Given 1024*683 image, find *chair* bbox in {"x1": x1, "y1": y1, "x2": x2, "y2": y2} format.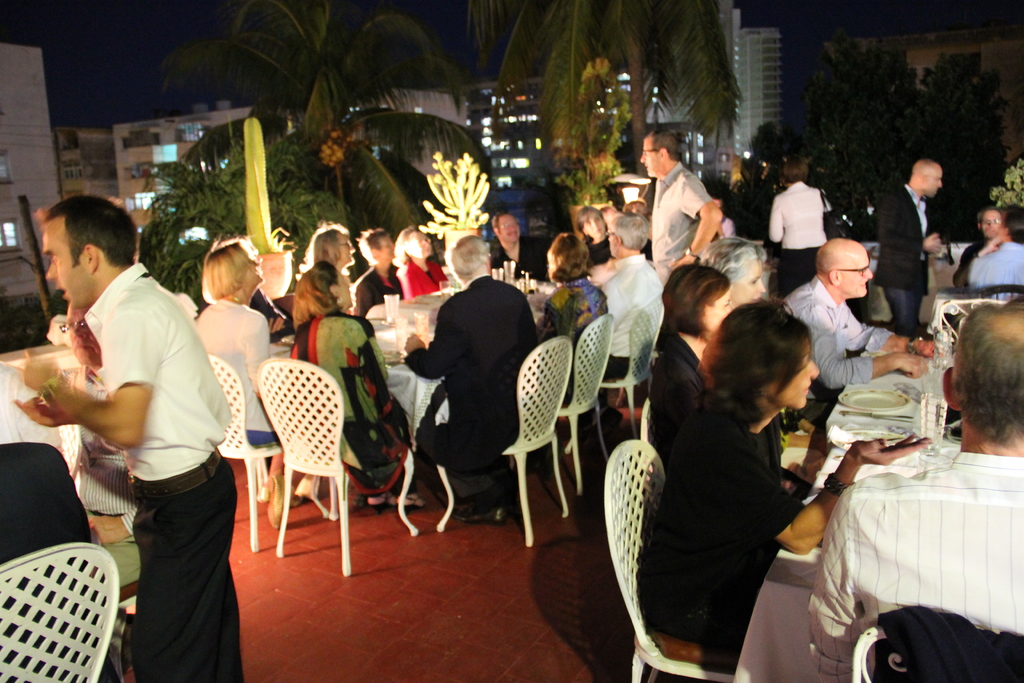
{"x1": 0, "y1": 542, "x2": 118, "y2": 682}.
